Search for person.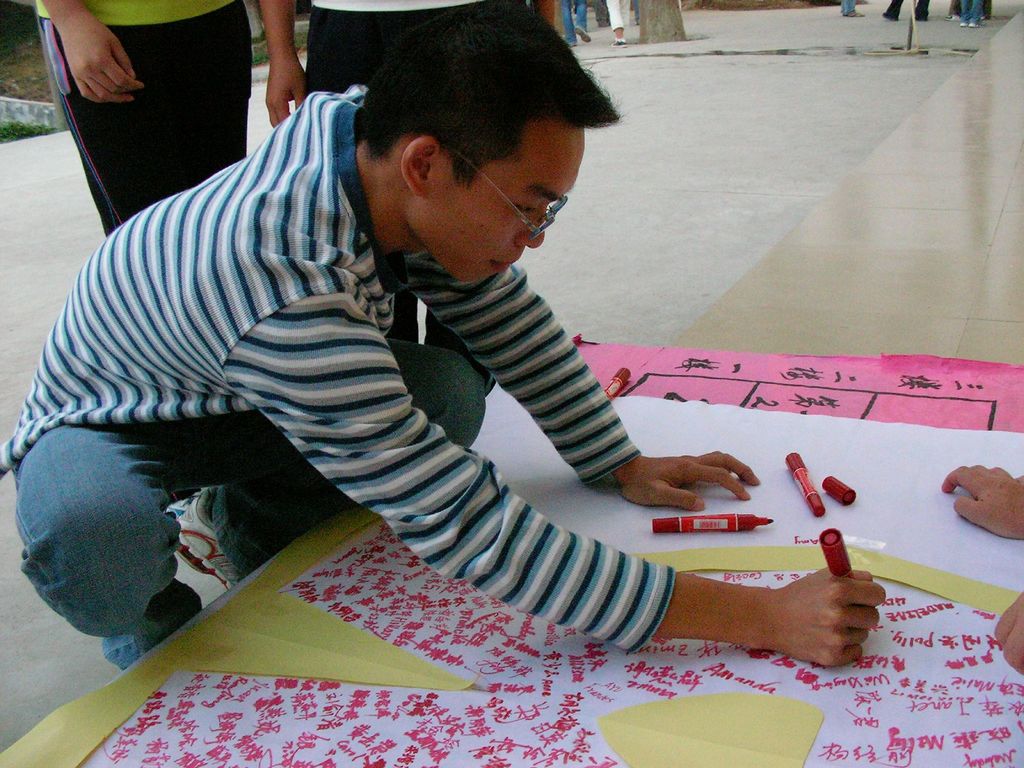
Found at 604:0:632:47.
